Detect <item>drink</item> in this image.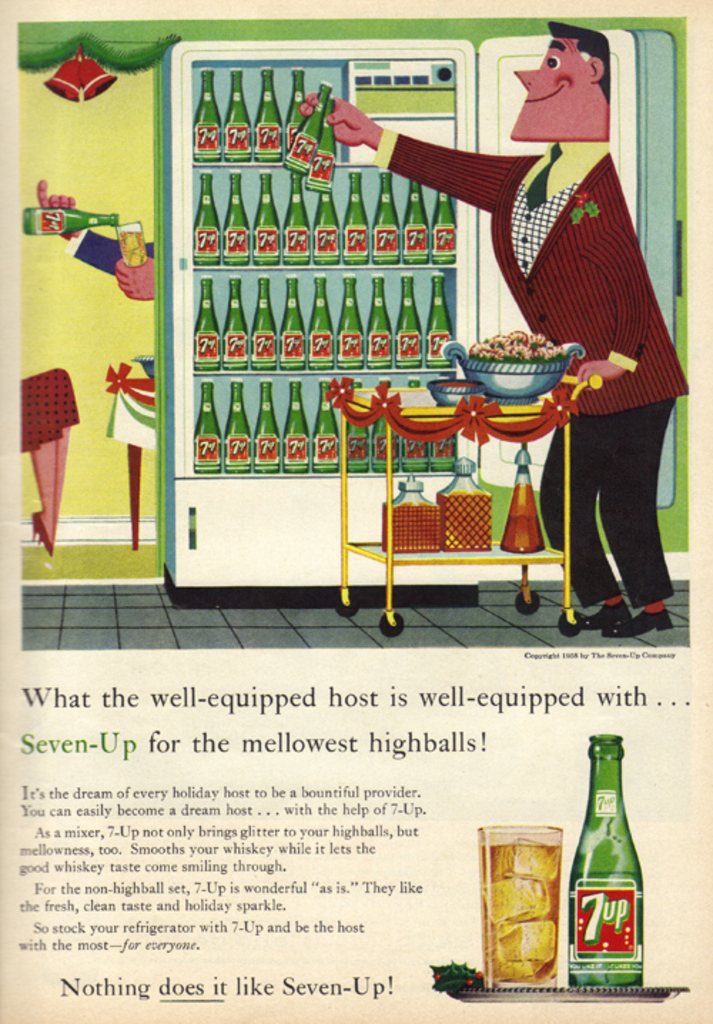
Detection: Rect(220, 381, 248, 471).
